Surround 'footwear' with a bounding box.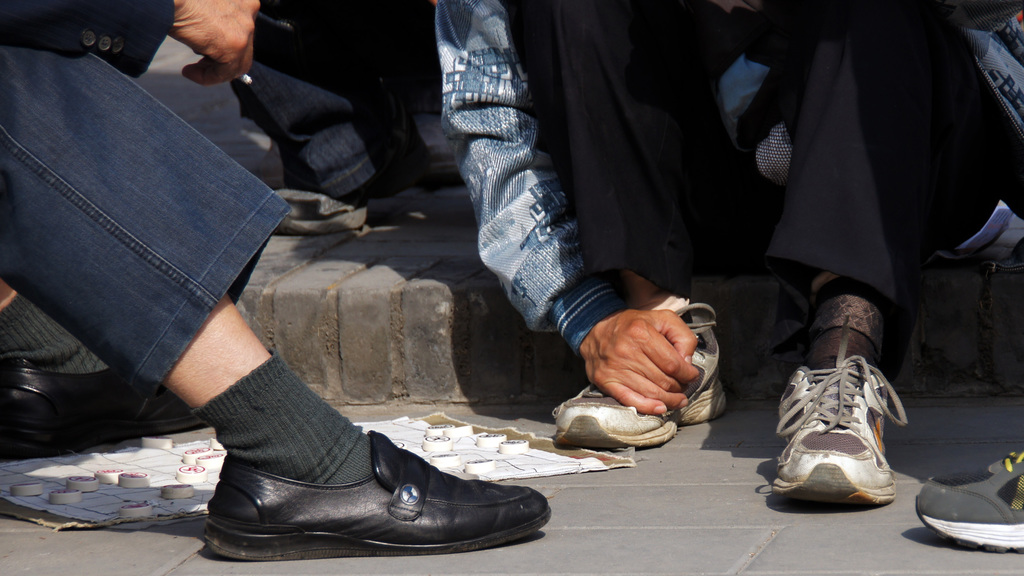
select_region(206, 425, 555, 563).
